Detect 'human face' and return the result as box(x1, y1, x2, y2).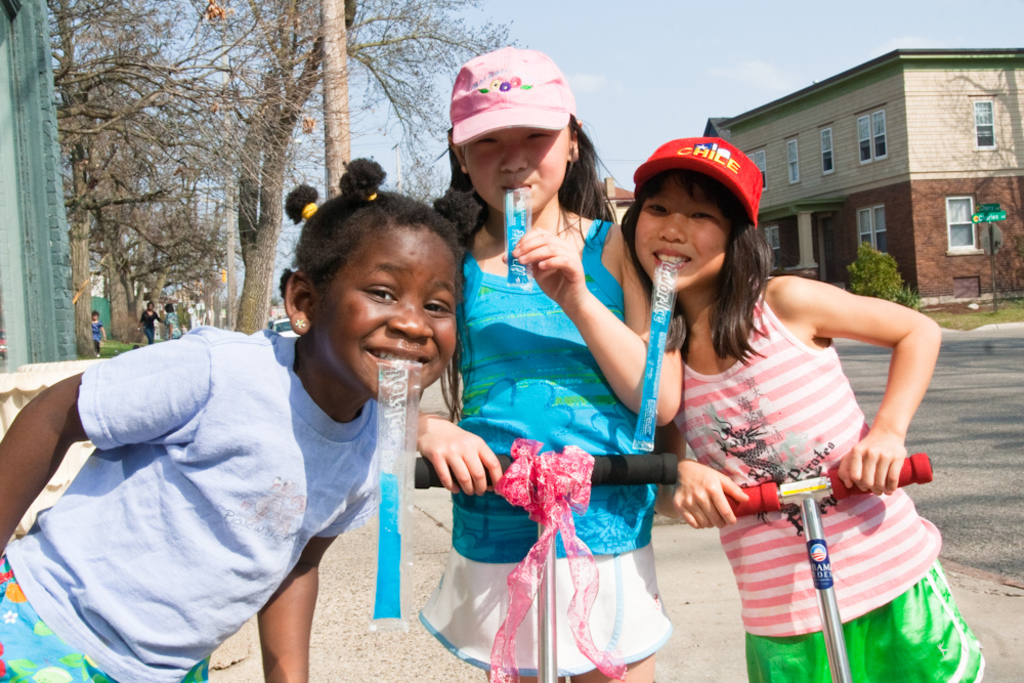
box(629, 166, 733, 291).
